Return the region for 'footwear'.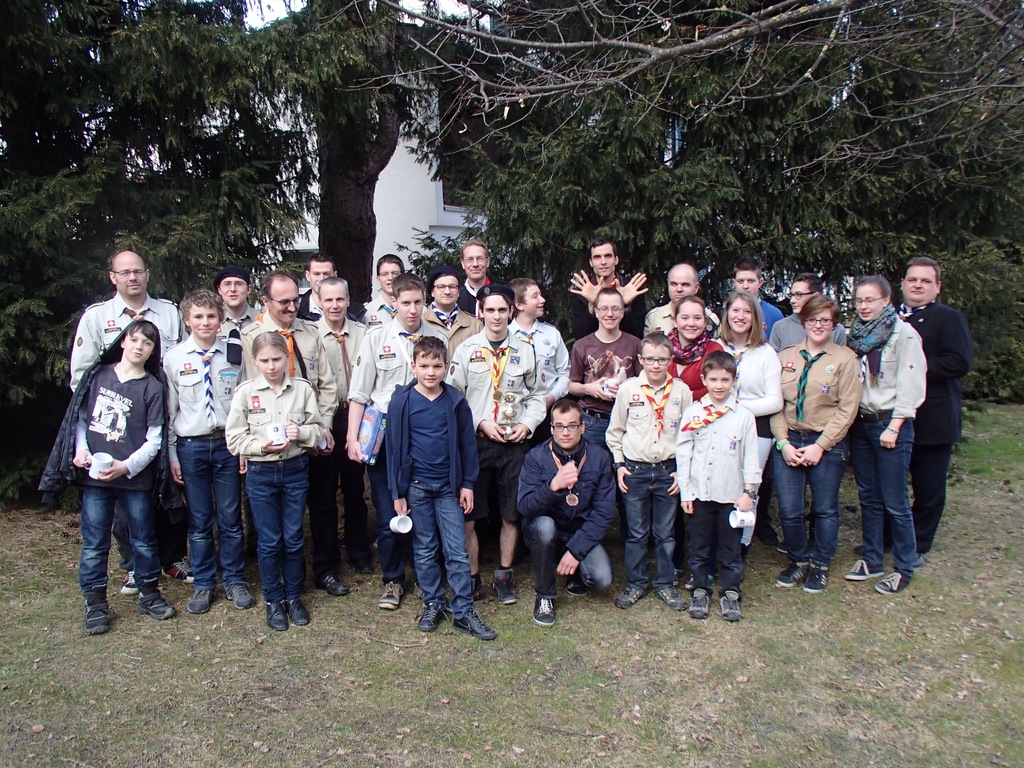
rect(501, 568, 518, 606).
